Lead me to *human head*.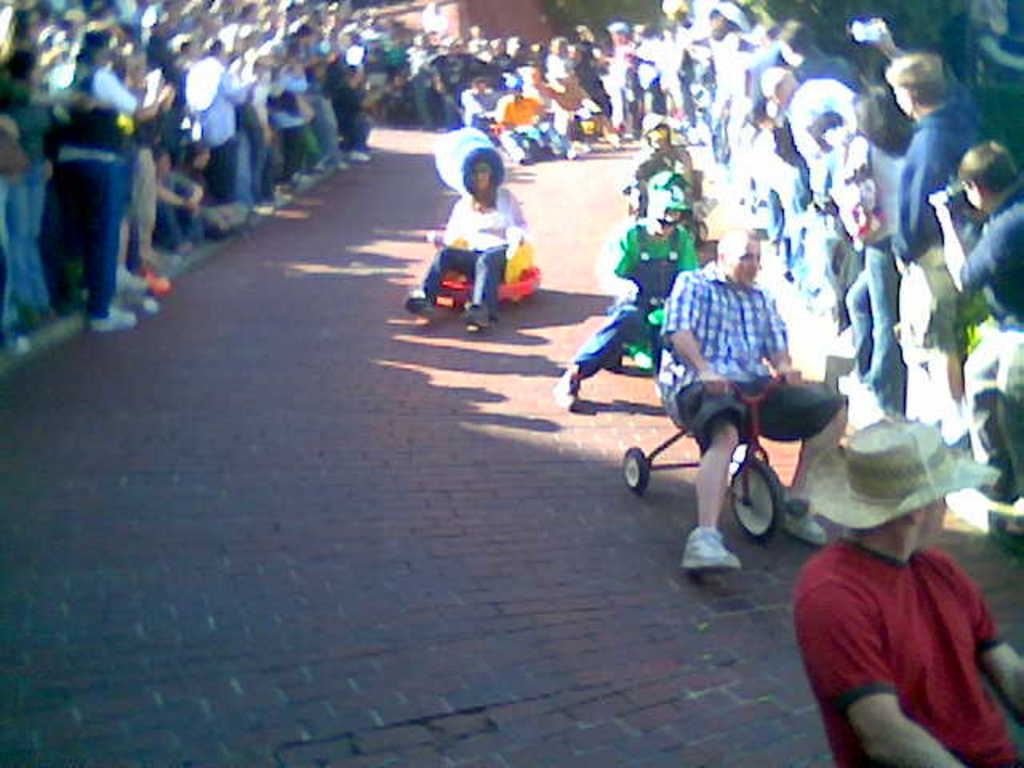
Lead to <region>462, 144, 501, 200</region>.
